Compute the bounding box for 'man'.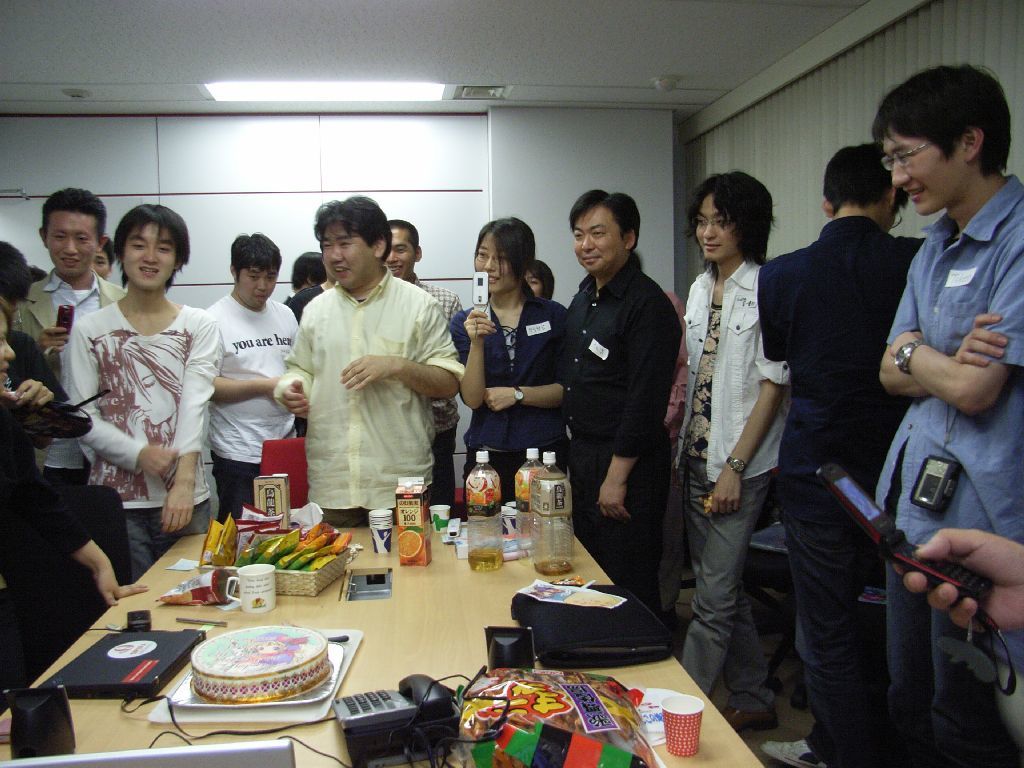
locate(9, 184, 137, 480).
